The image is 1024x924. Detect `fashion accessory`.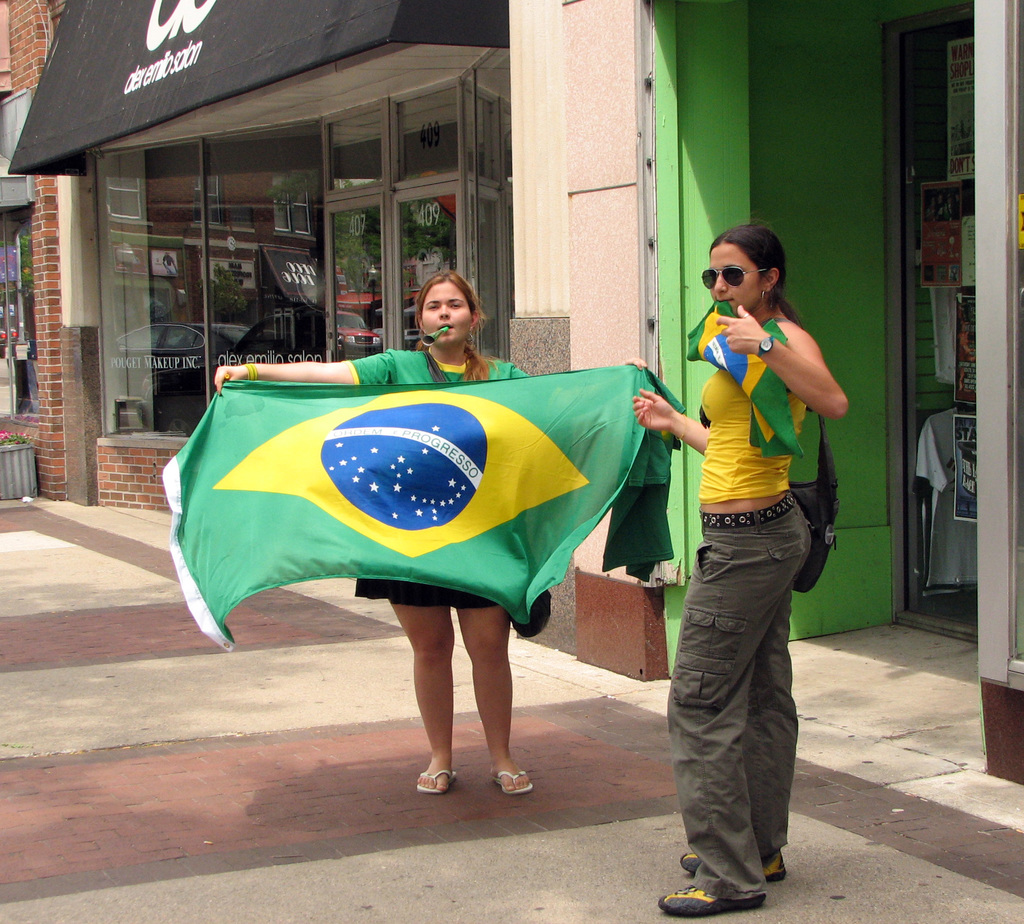
Detection: x1=699, y1=485, x2=799, y2=531.
